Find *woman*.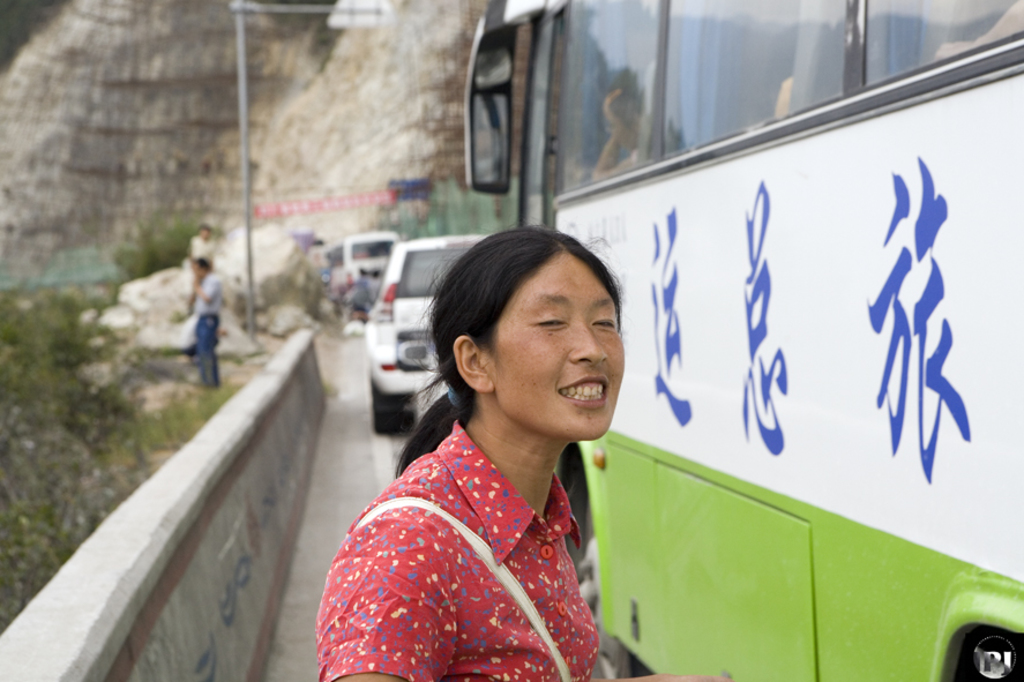
326:204:655:681.
